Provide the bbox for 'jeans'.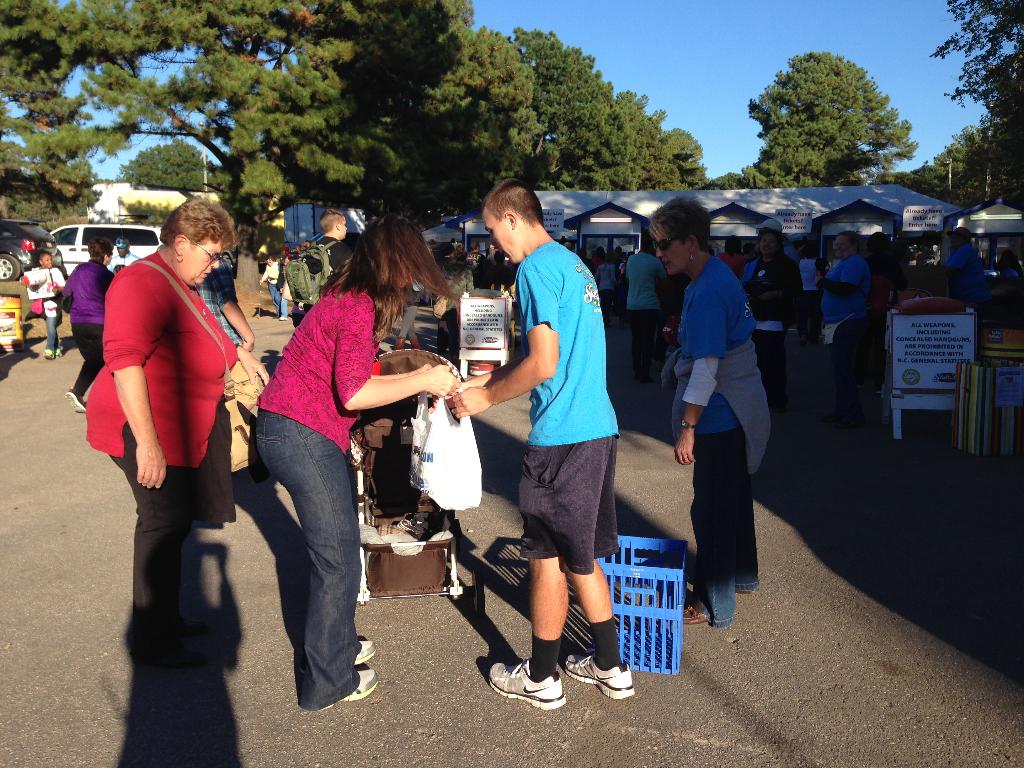
[625,313,662,387].
